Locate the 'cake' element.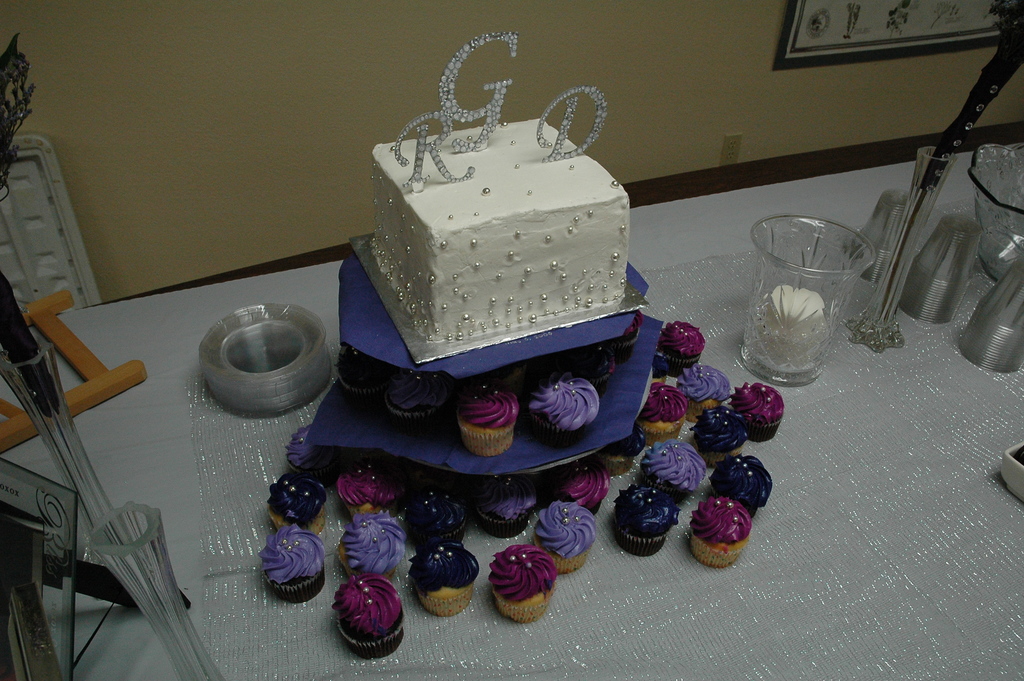
Element bbox: bbox=[403, 534, 481, 614].
